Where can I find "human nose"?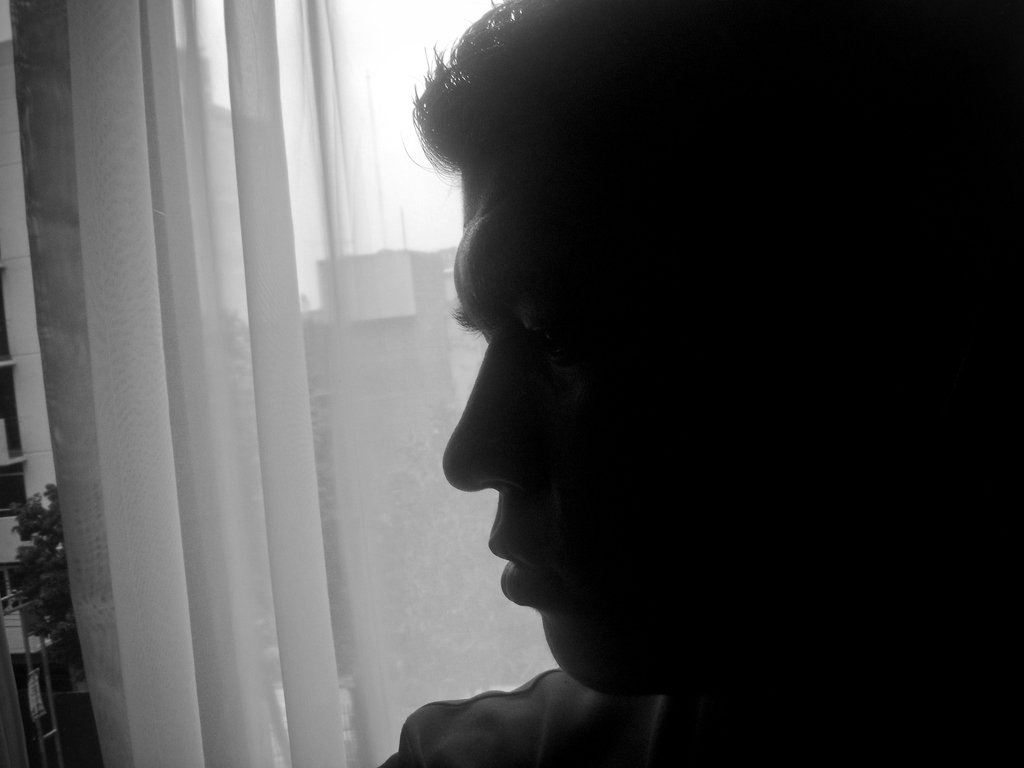
You can find it at (443, 336, 525, 493).
